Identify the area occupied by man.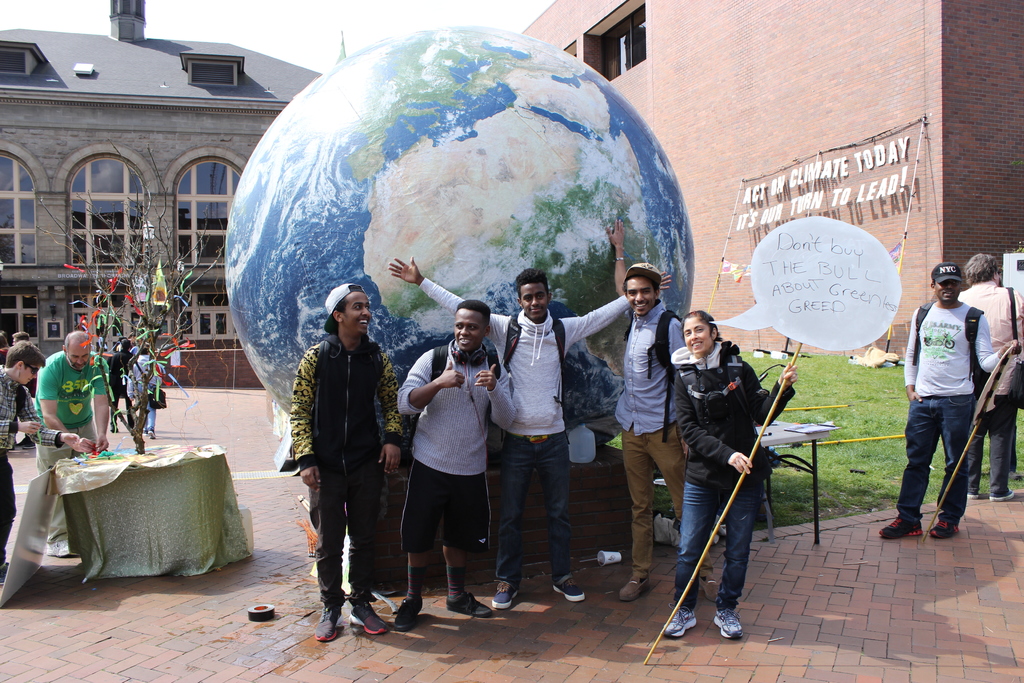
Area: detection(602, 218, 732, 600).
